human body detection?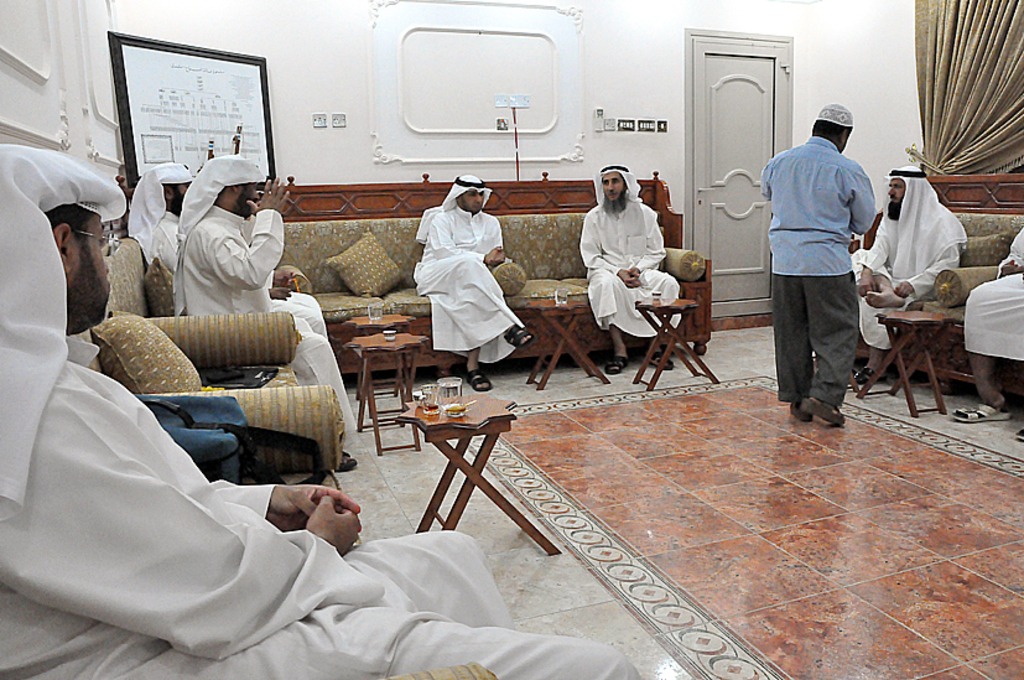
[136,211,324,337]
